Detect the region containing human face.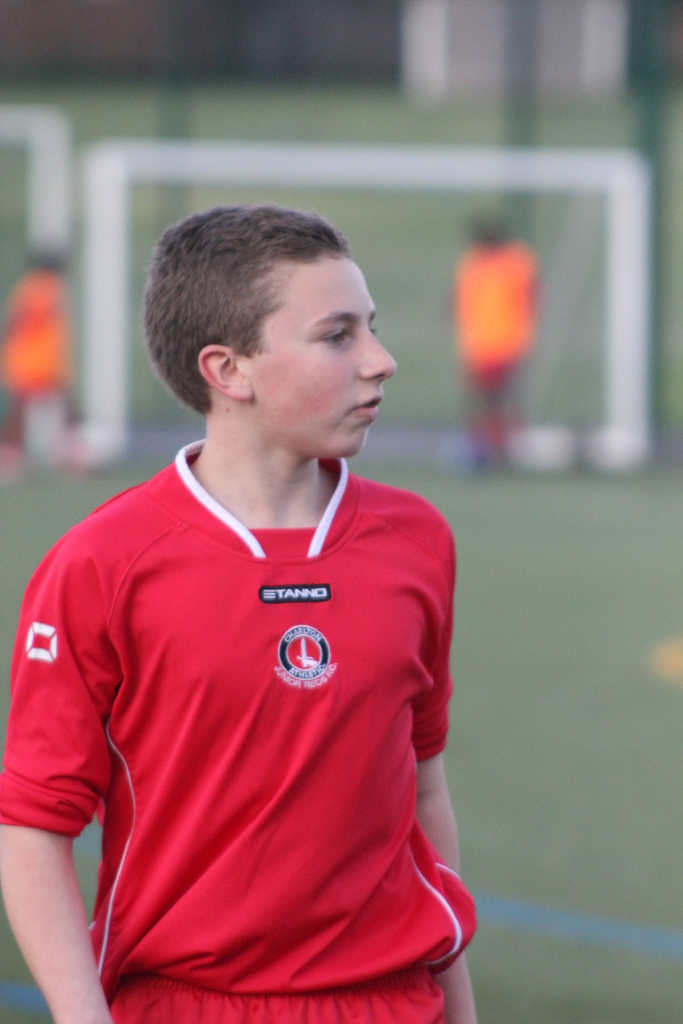
[x1=240, y1=248, x2=394, y2=454].
